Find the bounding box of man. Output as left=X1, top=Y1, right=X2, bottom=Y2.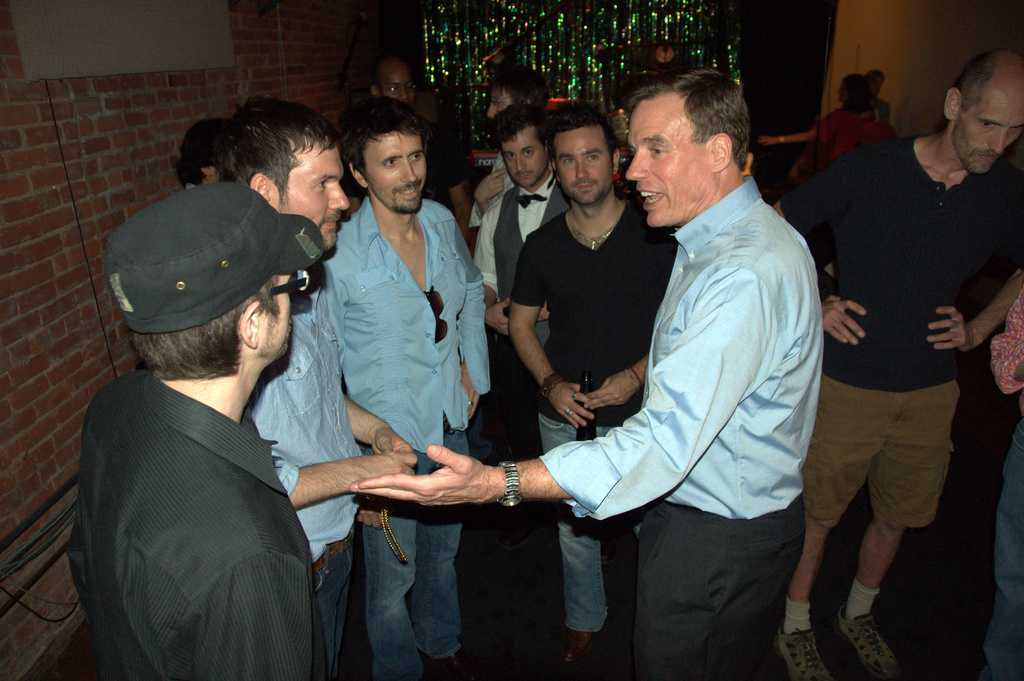
left=467, top=62, right=551, bottom=297.
